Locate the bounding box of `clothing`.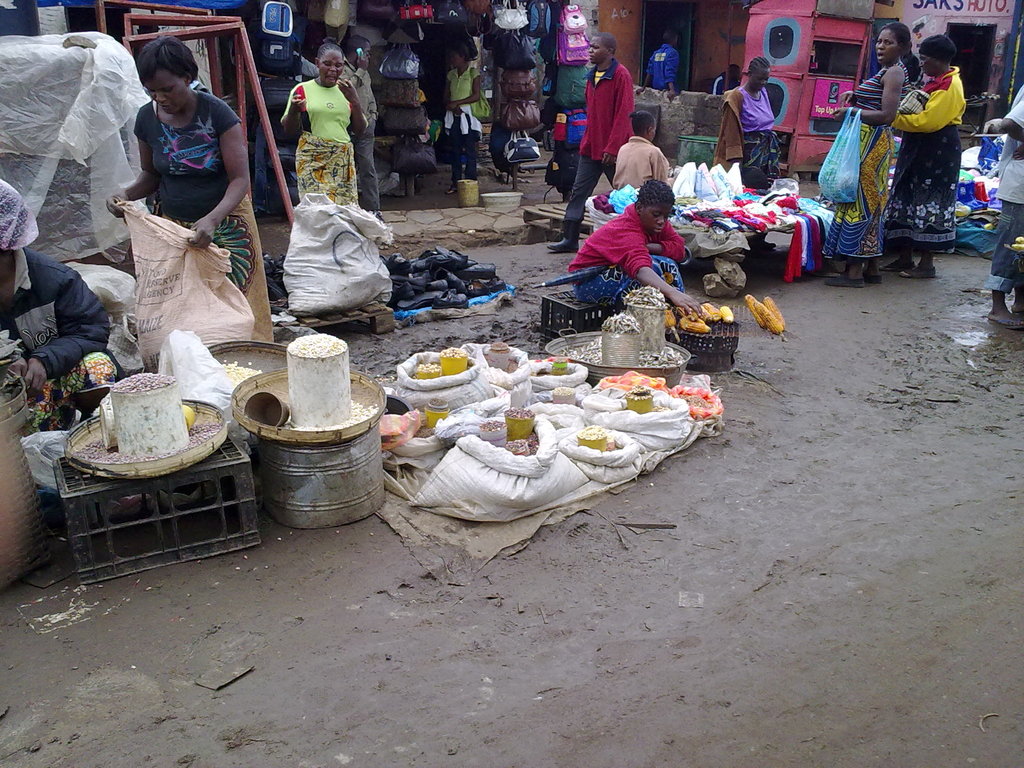
Bounding box: x1=842, y1=44, x2=902, y2=261.
